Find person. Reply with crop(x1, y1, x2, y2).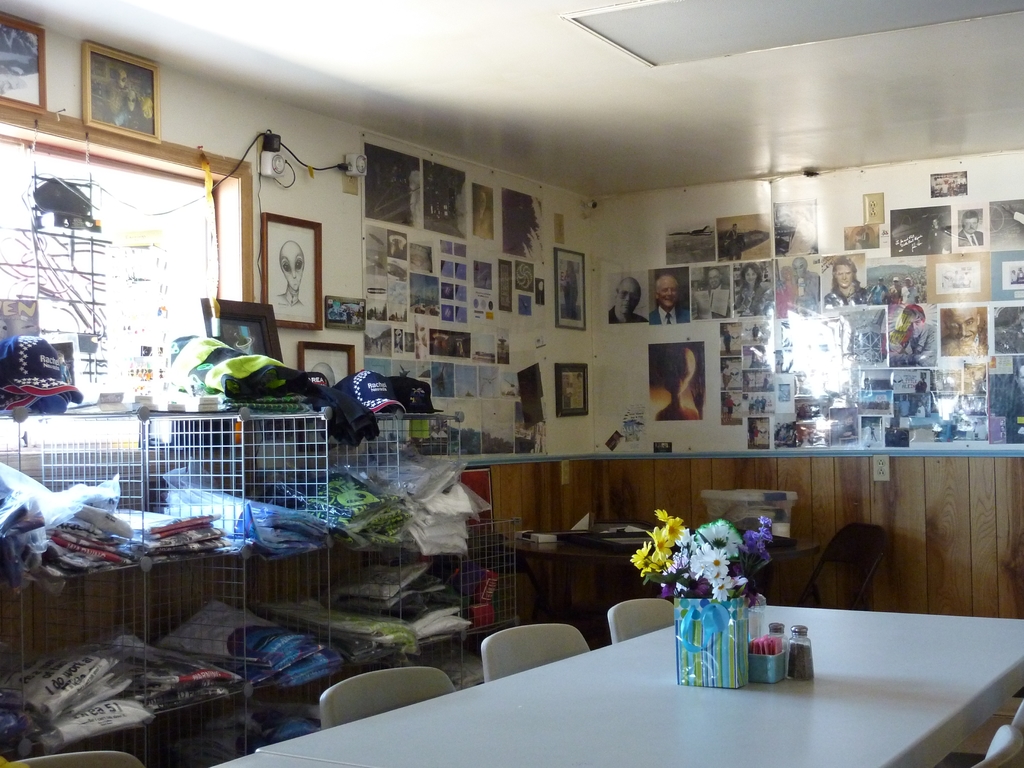
crop(776, 265, 798, 318).
